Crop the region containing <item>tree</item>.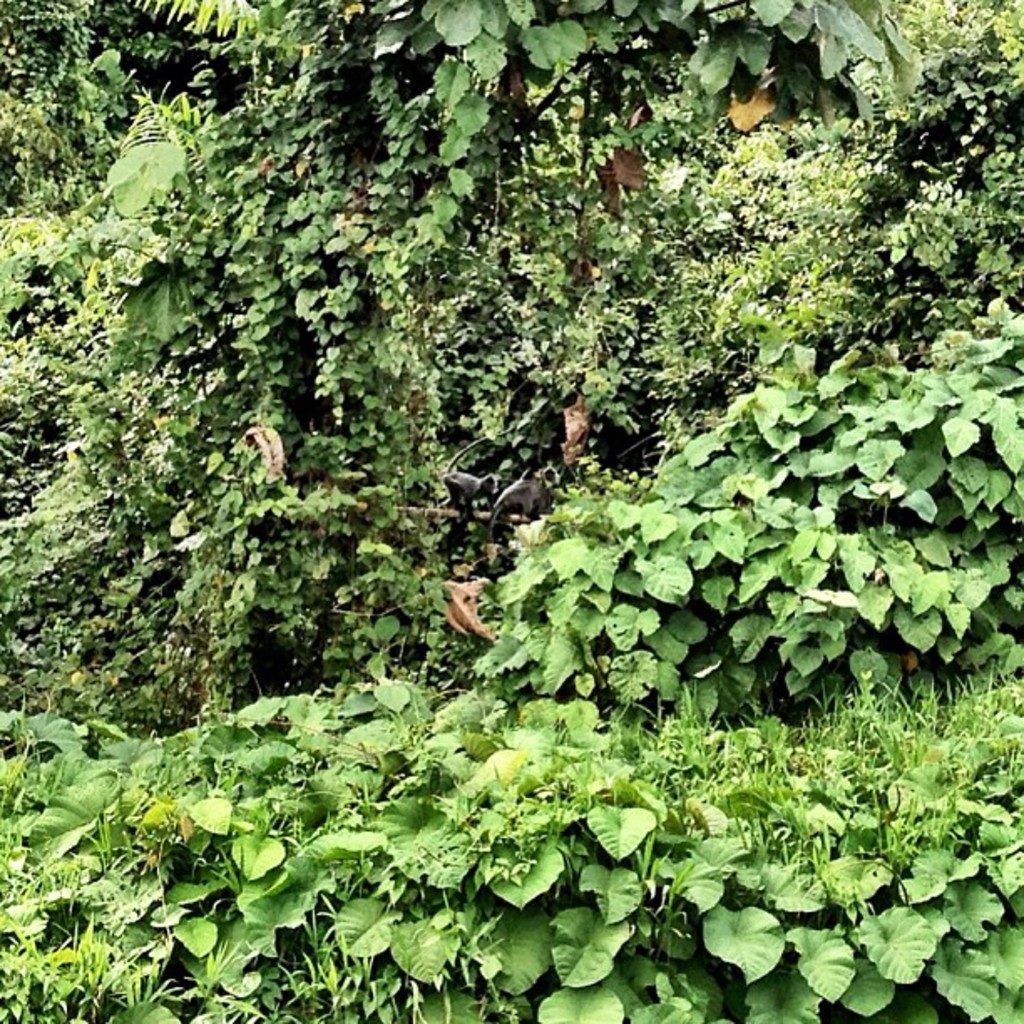
Crop region: [0,0,1017,989].
